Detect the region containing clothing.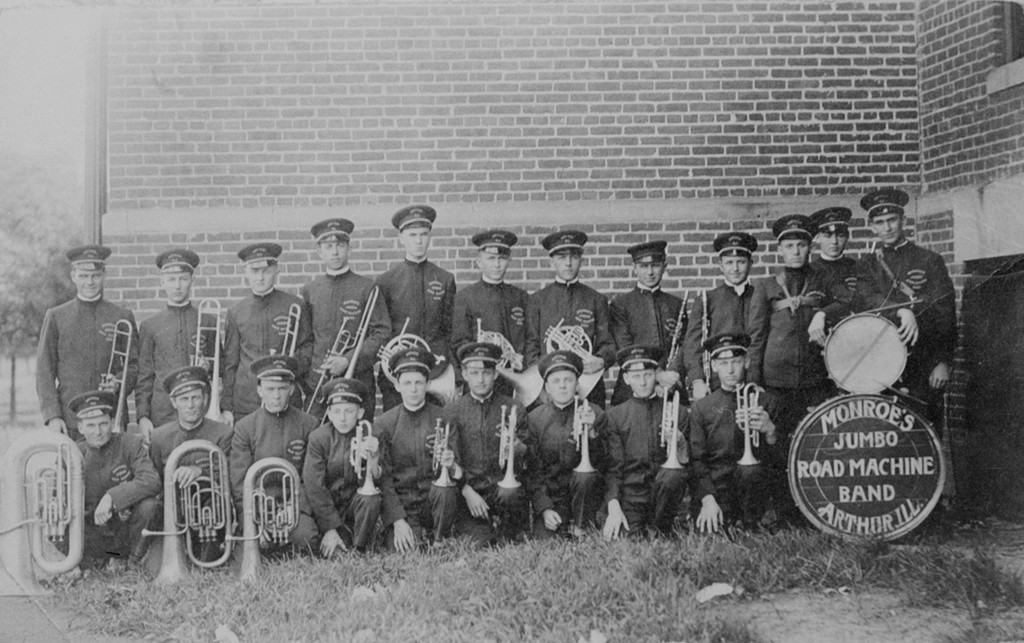
592,396,691,538.
